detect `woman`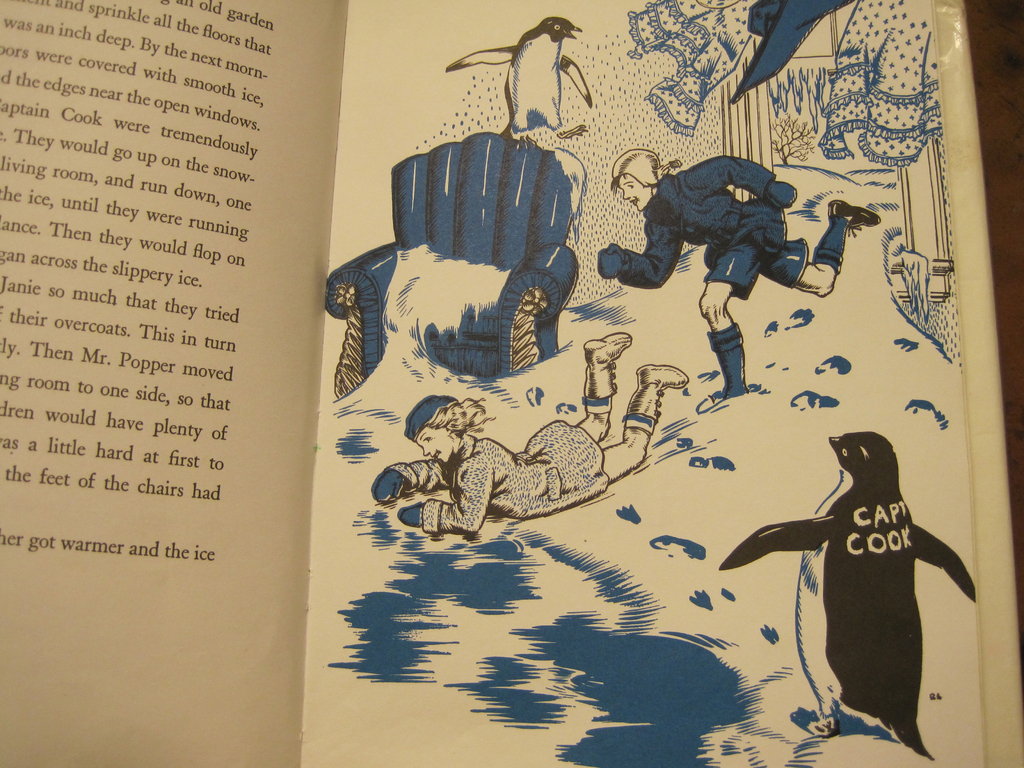
region(354, 324, 682, 550)
